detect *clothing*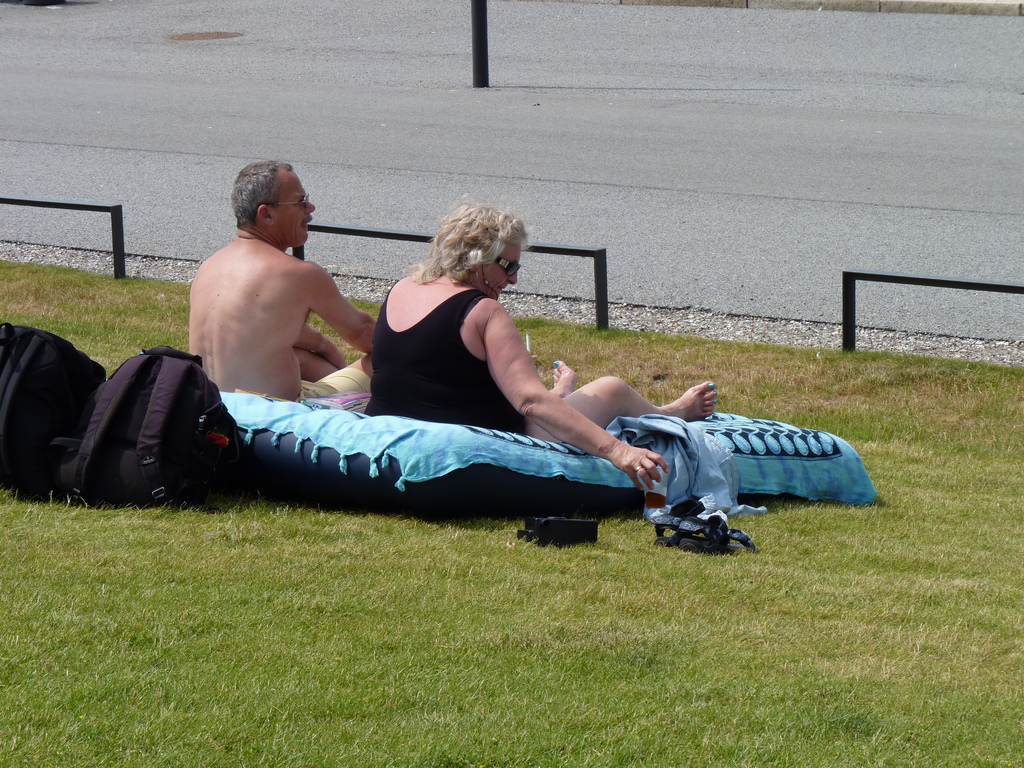
crop(360, 288, 529, 429)
